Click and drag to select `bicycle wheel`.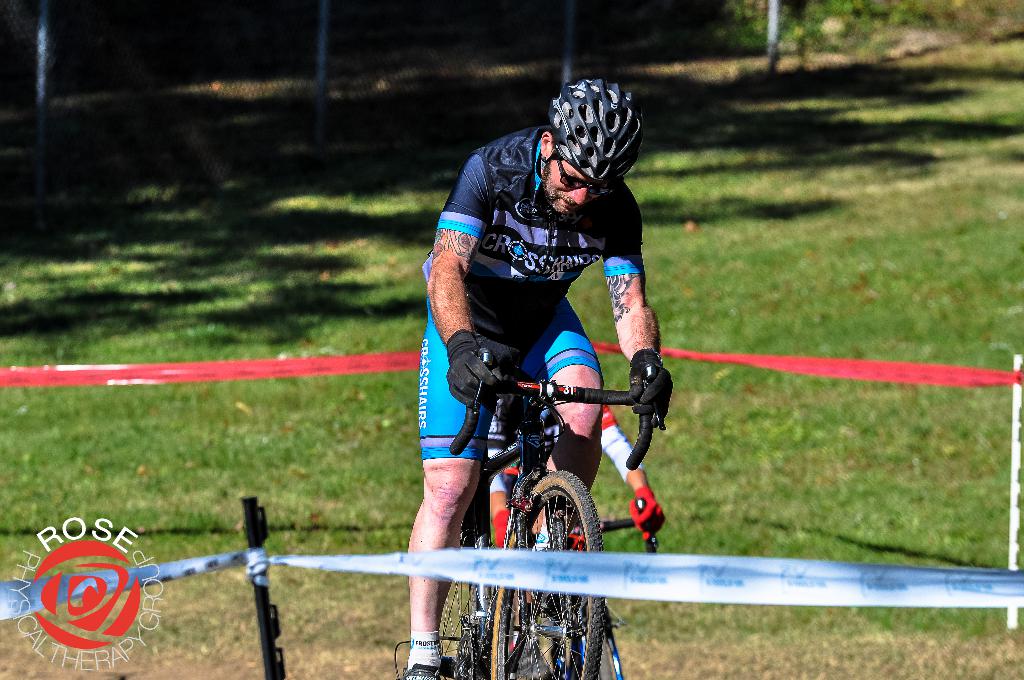
Selection: [490,470,608,679].
